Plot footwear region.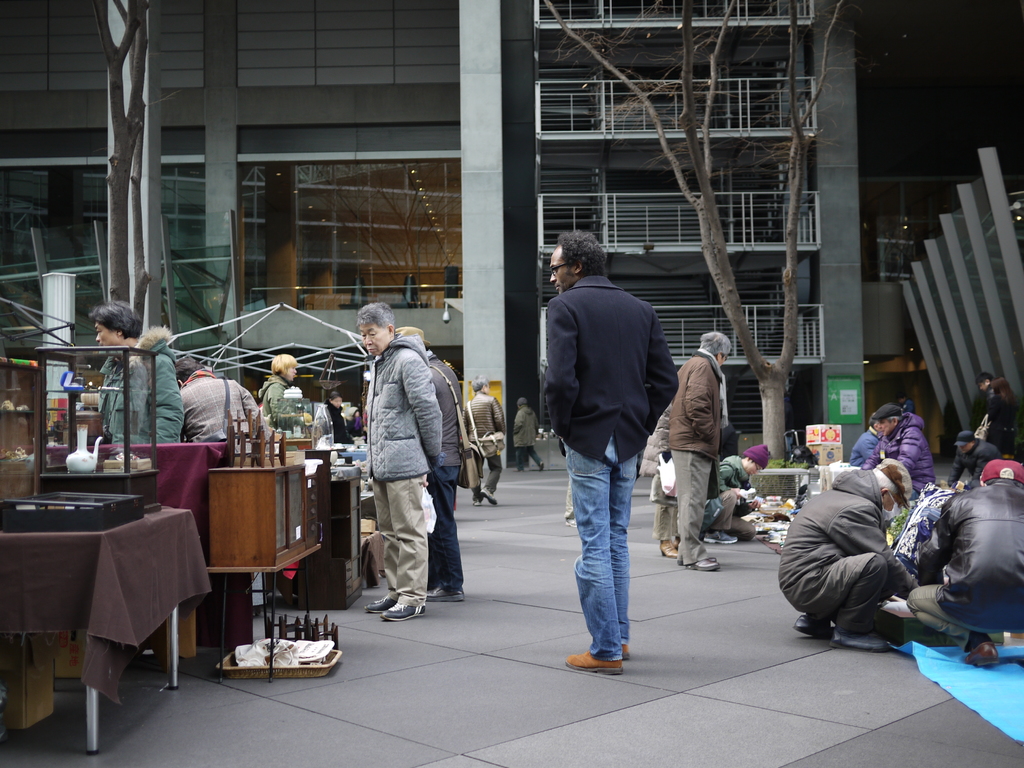
Plotted at [472,500,477,506].
